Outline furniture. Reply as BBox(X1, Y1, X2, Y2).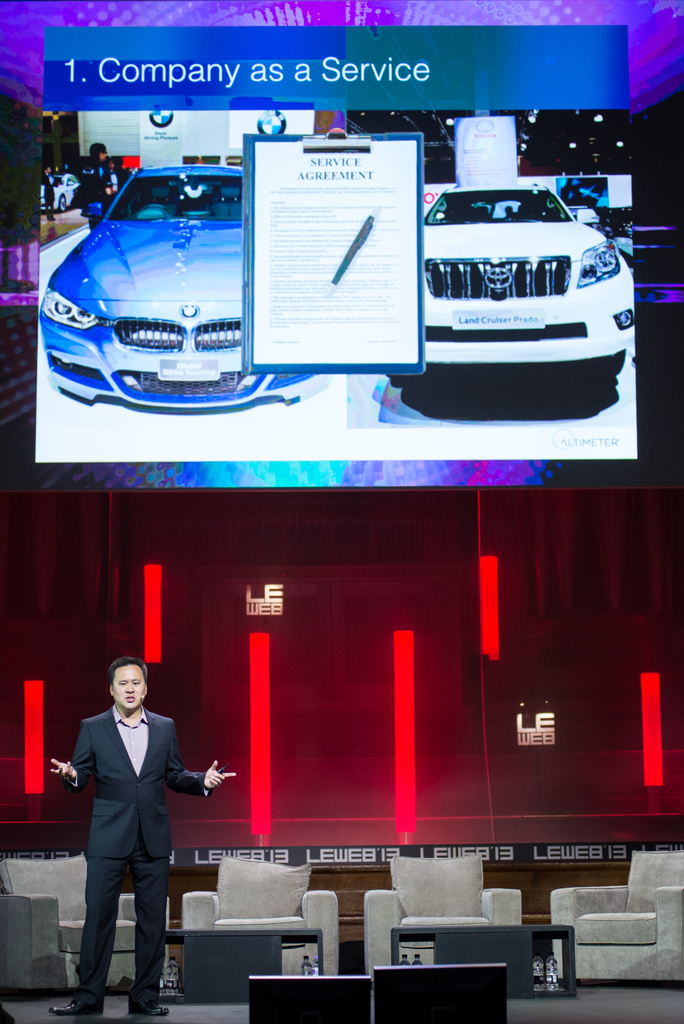
BBox(553, 847, 683, 980).
